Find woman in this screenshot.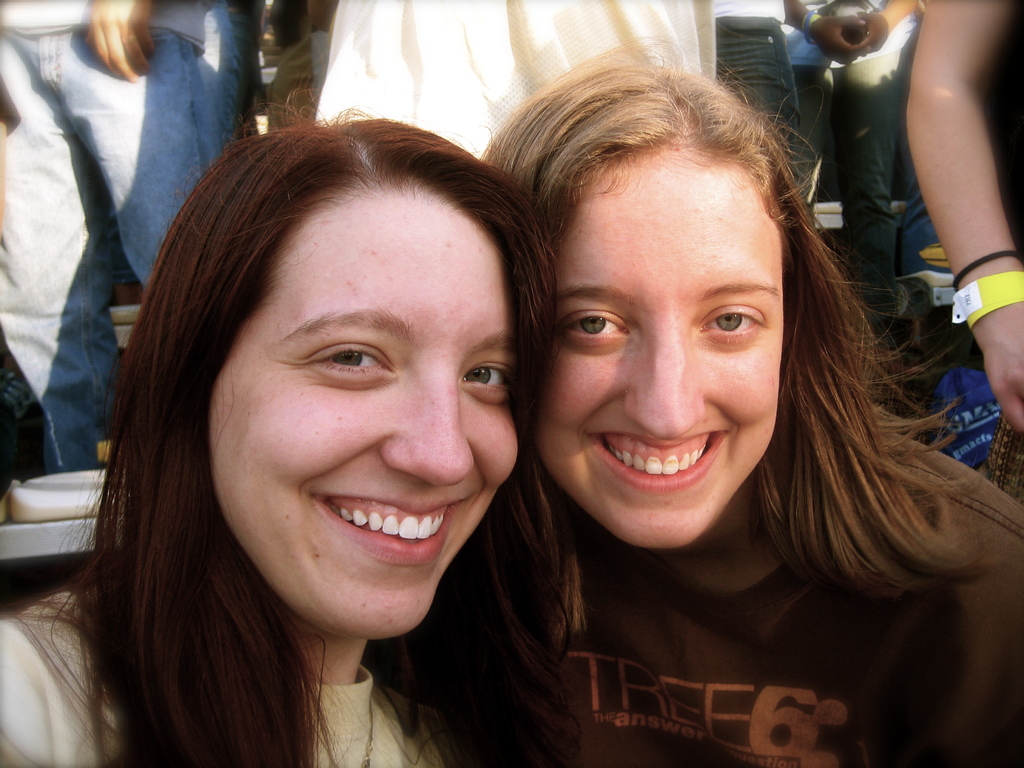
The bounding box for woman is (left=446, top=67, right=981, bottom=752).
